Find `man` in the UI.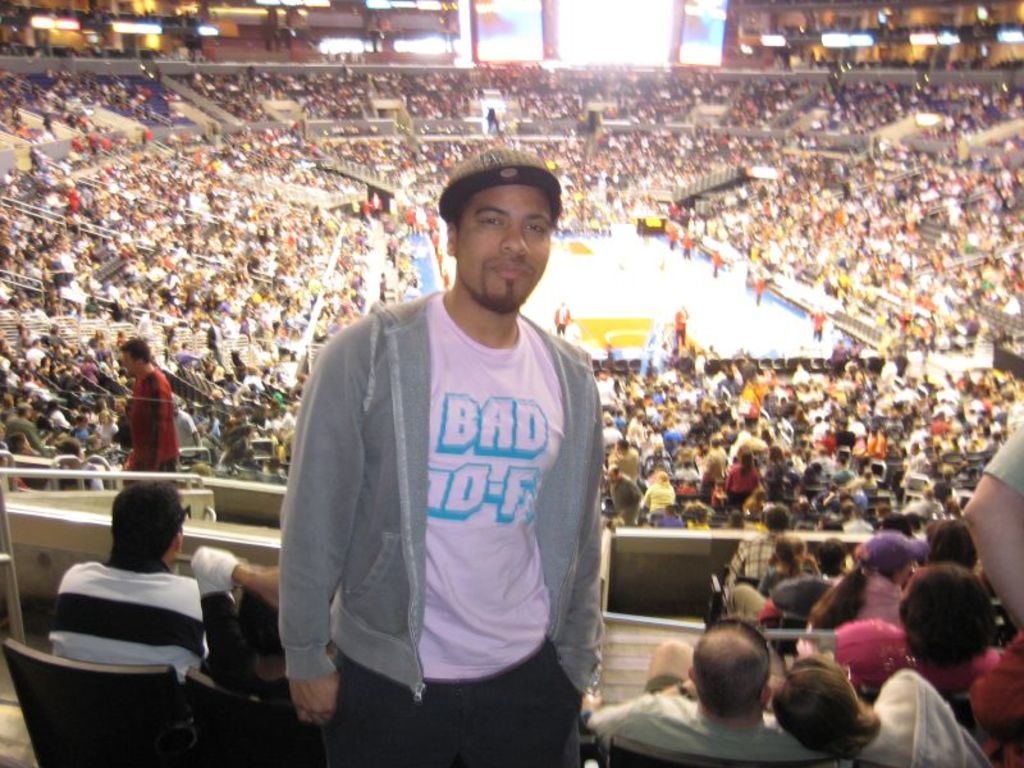
UI element at (111,326,195,517).
